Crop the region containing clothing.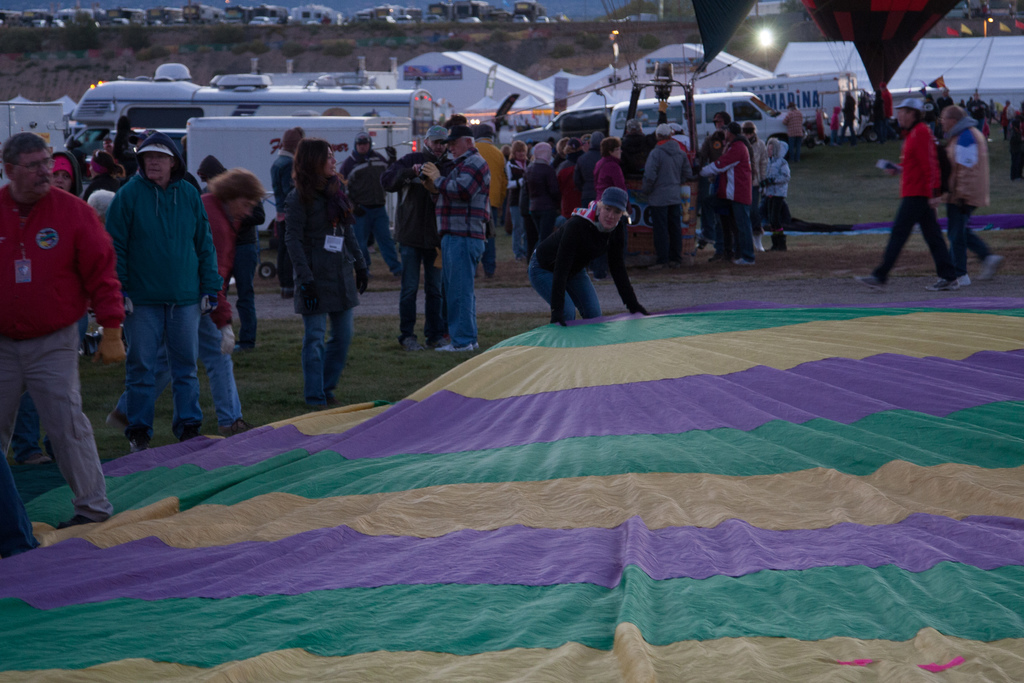
Crop region: bbox(1007, 114, 1023, 178).
